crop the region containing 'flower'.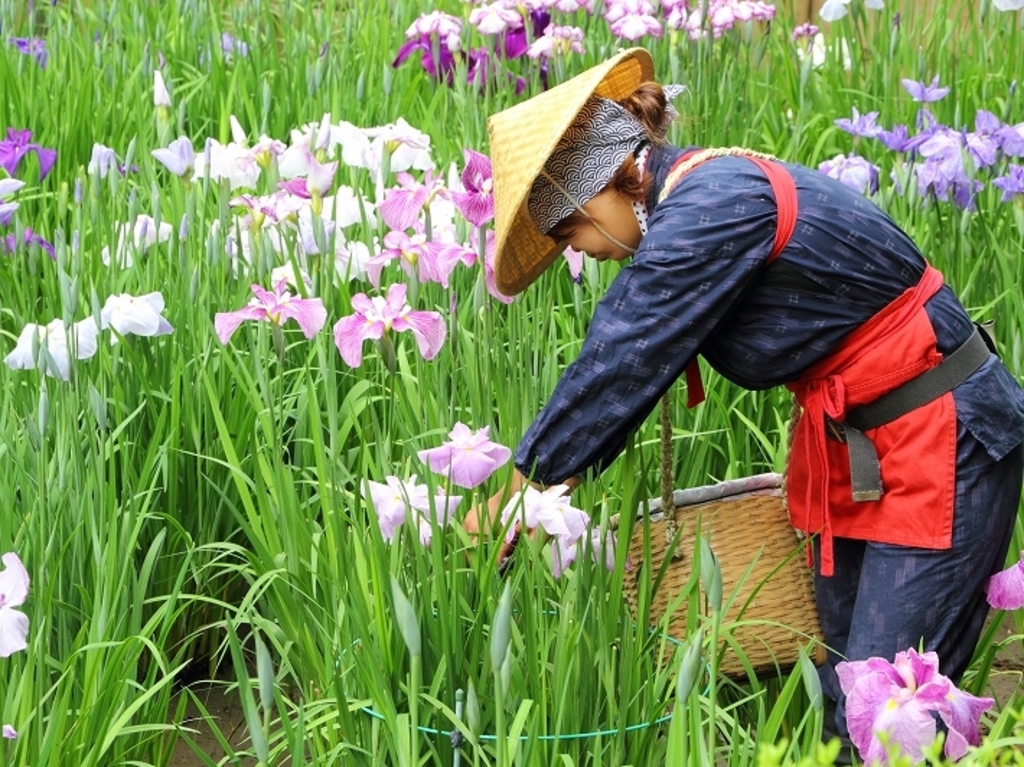
Crop region: region(819, 0, 890, 22).
